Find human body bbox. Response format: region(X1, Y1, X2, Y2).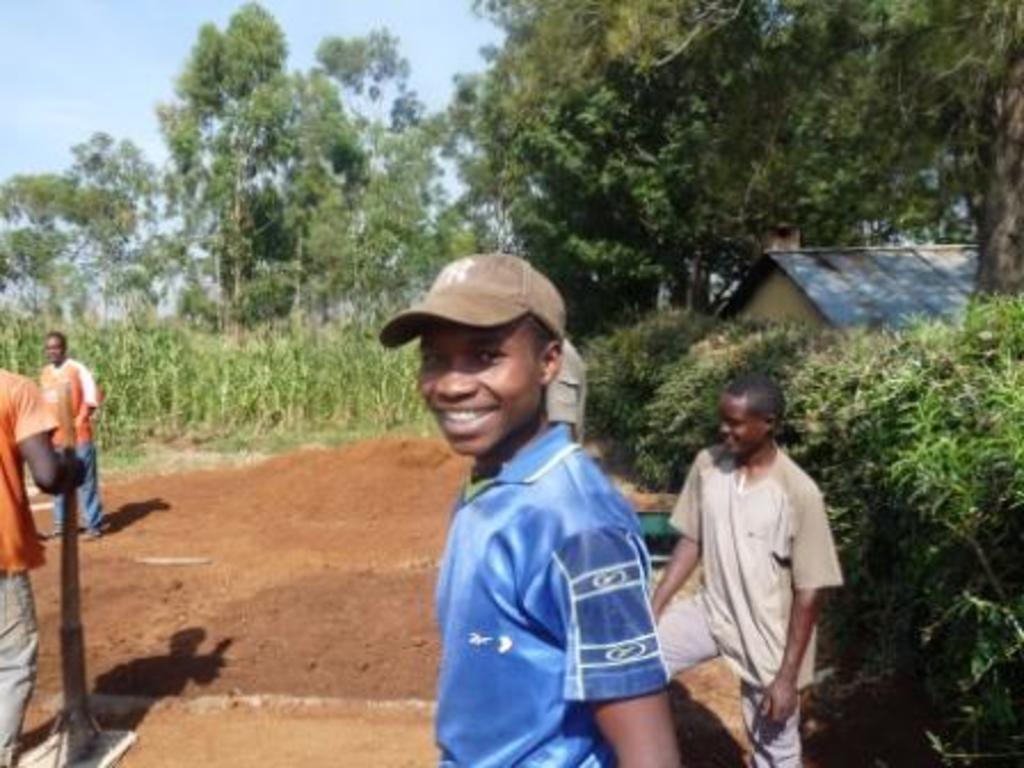
region(535, 338, 590, 446).
